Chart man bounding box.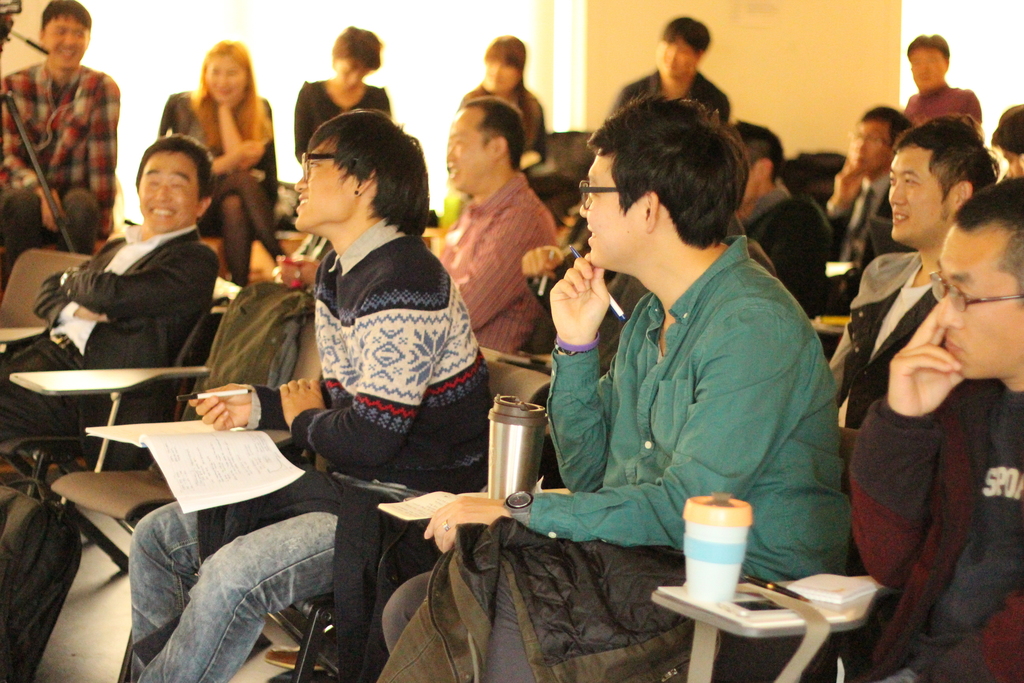
Charted: detection(0, 130, 223, 463).
